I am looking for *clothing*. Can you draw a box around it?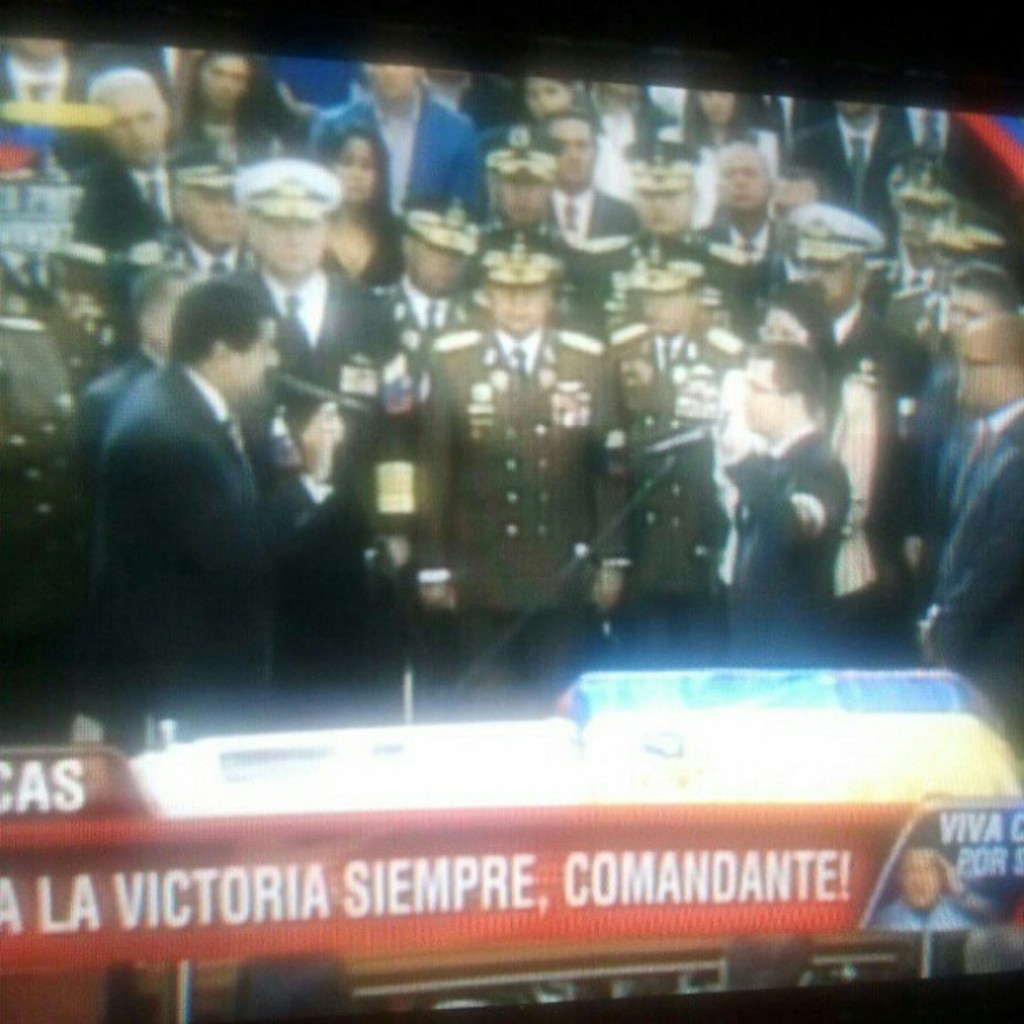
Sure, the bounding box is 186/114/284/169.
